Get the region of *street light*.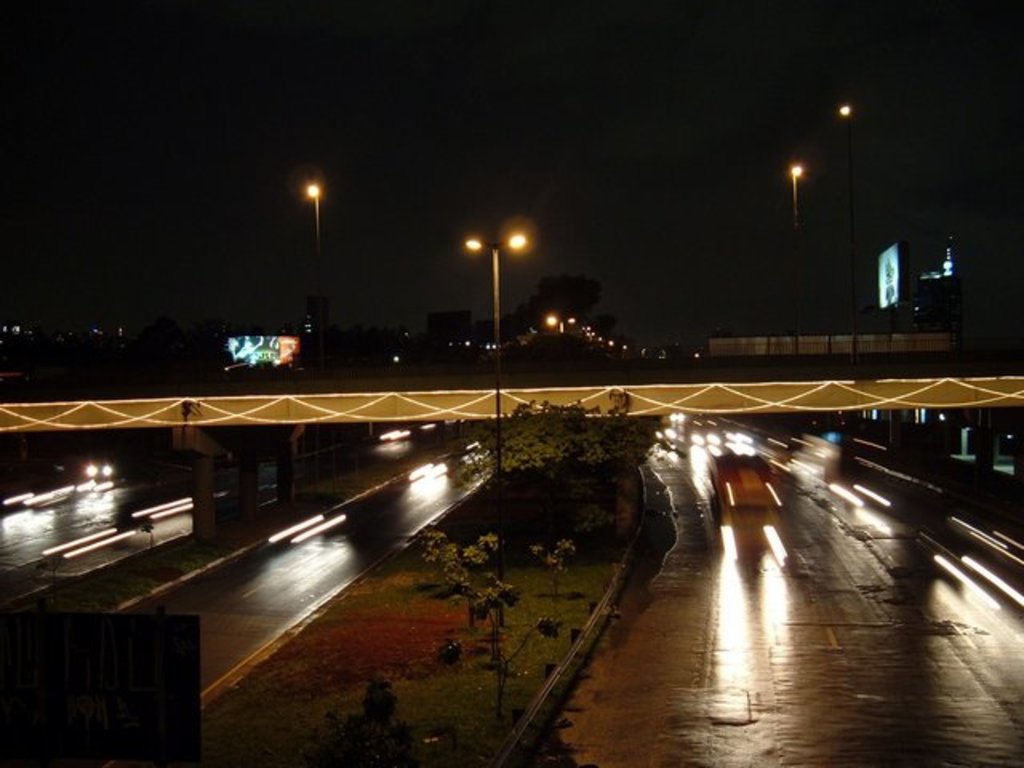
[x1=786, y1=160, x2=813, y2=304].
